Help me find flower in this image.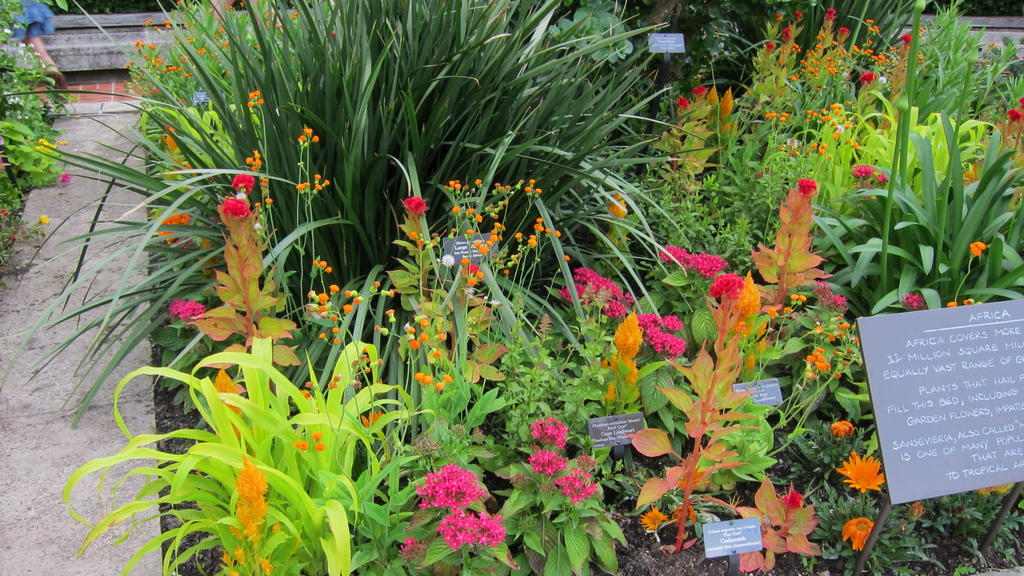
Found it: box=[234, 177, 249, 192].
